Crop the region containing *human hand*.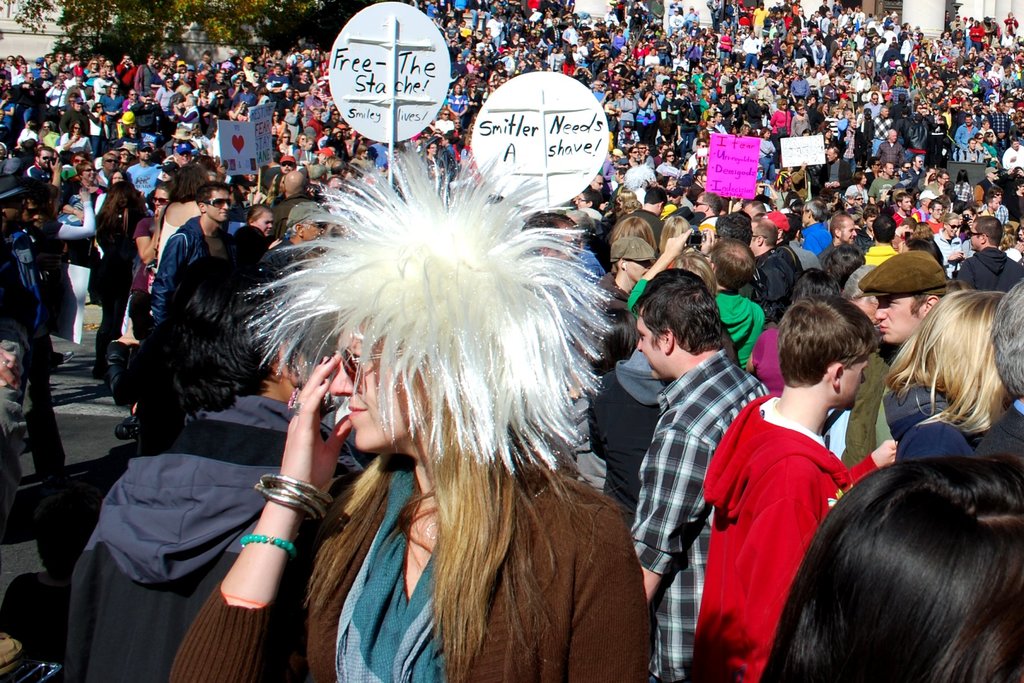
Crop region: bbox(76, 186, 89, 201).
